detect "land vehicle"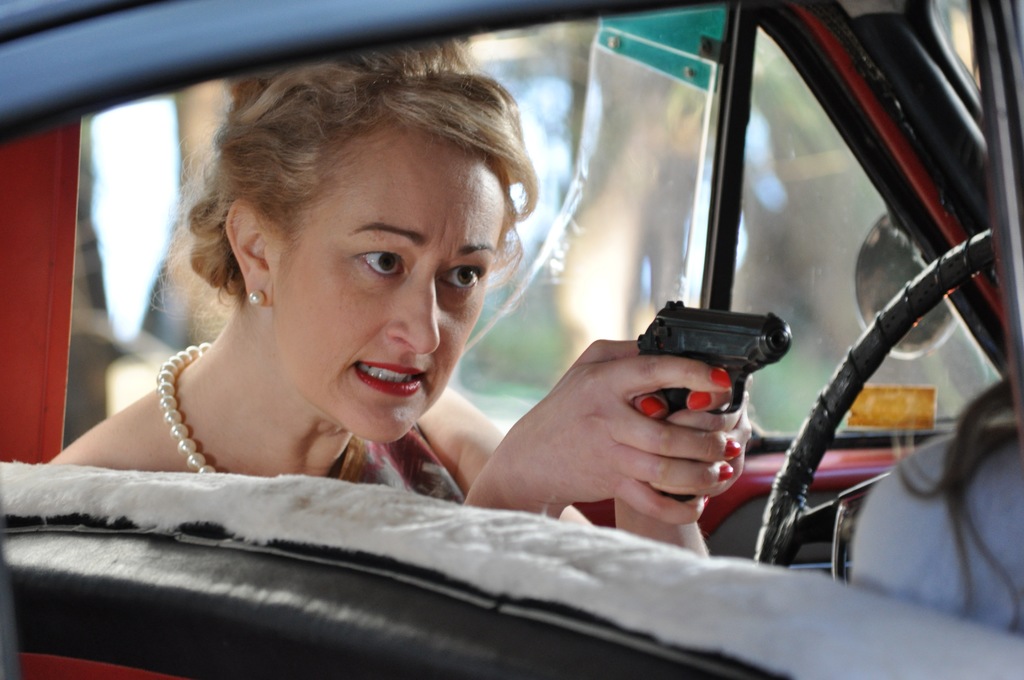
[0,0,1023,679]
